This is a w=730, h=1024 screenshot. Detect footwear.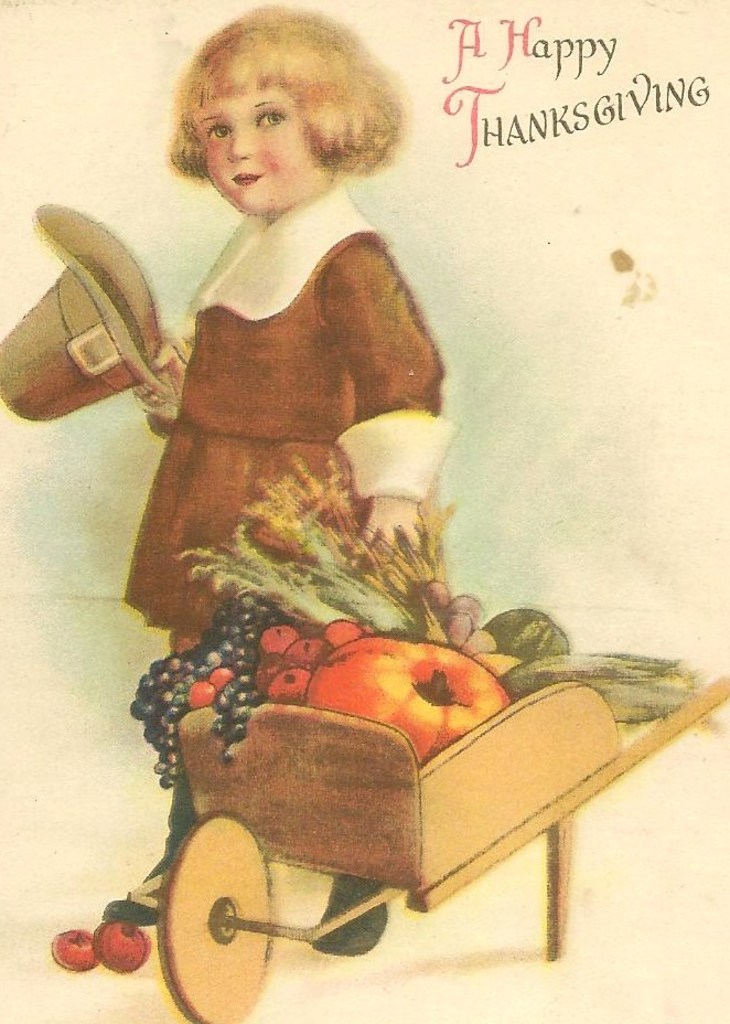
(left=314, top=863, right=390, bottom=957).
